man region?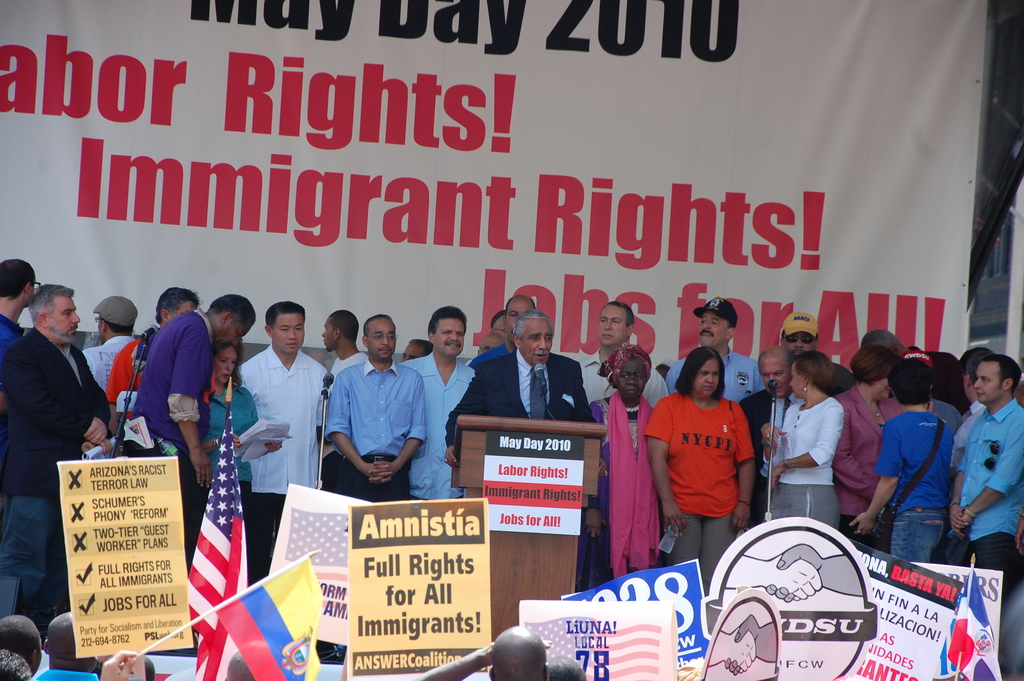
<bbox>932, 348, 1023, 576</bbox>
